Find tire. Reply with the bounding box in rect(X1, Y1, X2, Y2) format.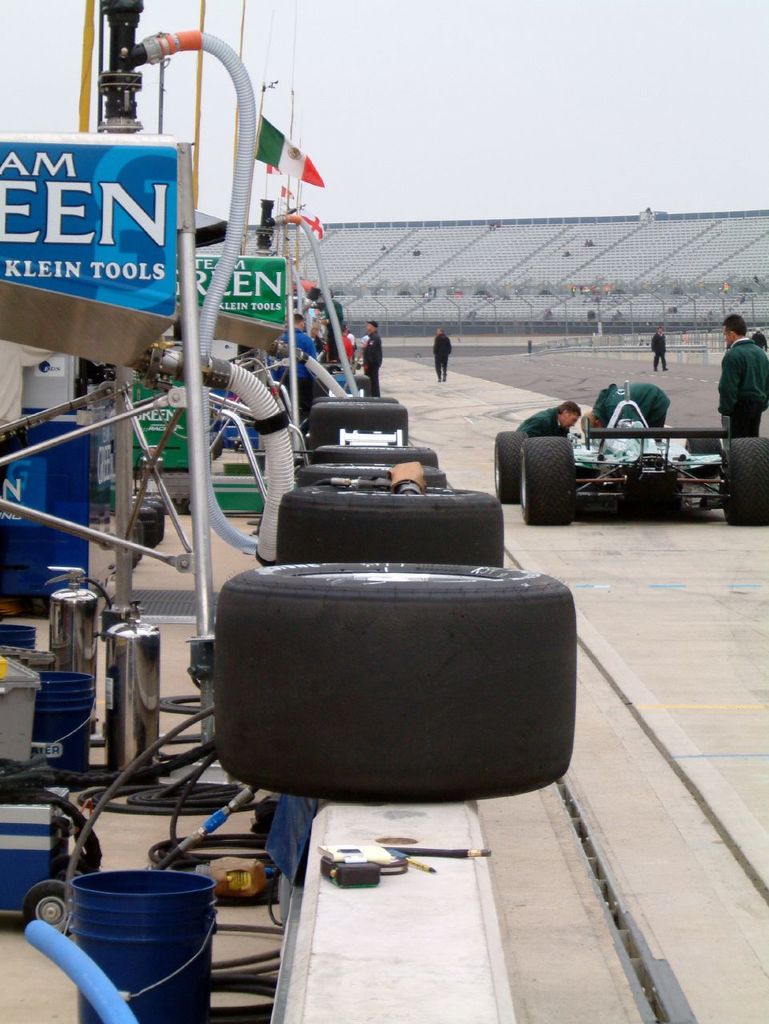
rect(723, 434, 768, 530).
